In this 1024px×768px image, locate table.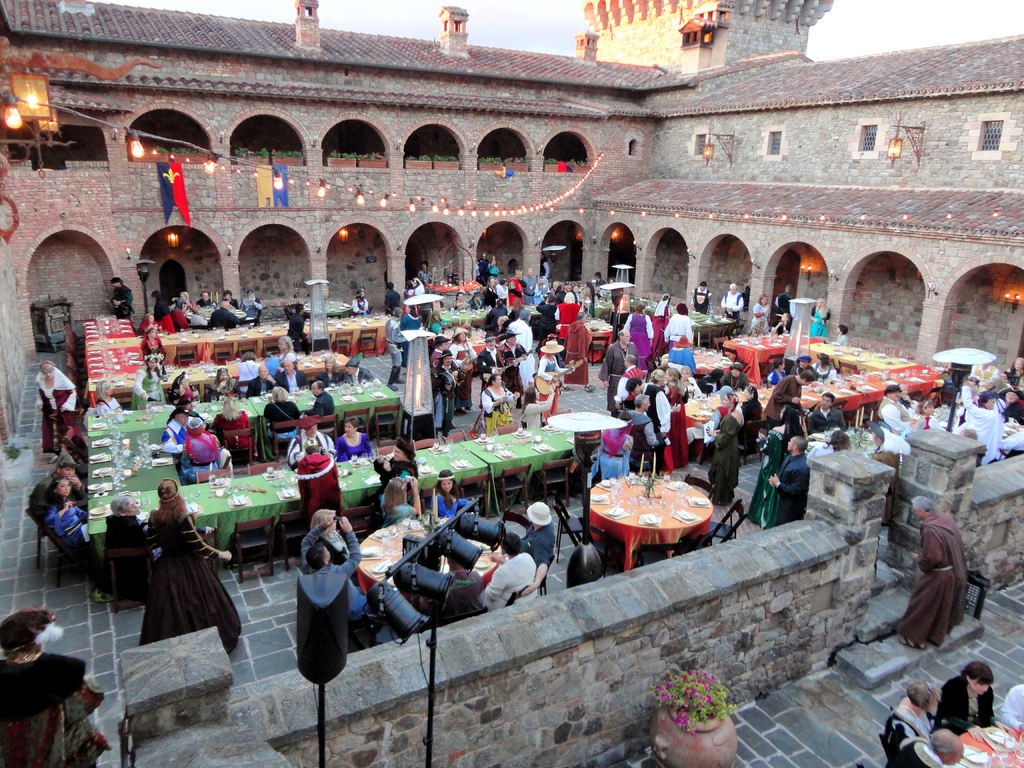
Bounding box: rect(572, 479, 731, 572).
